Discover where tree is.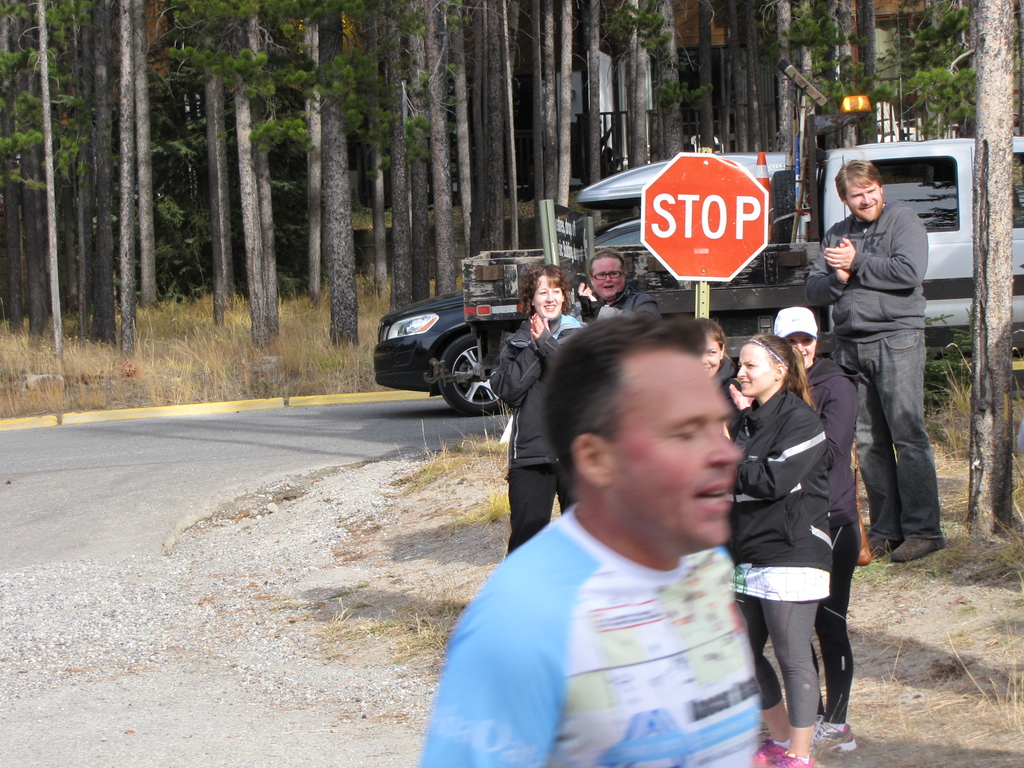
Discovered at left=403, top=0, right=433, bottom=301.
